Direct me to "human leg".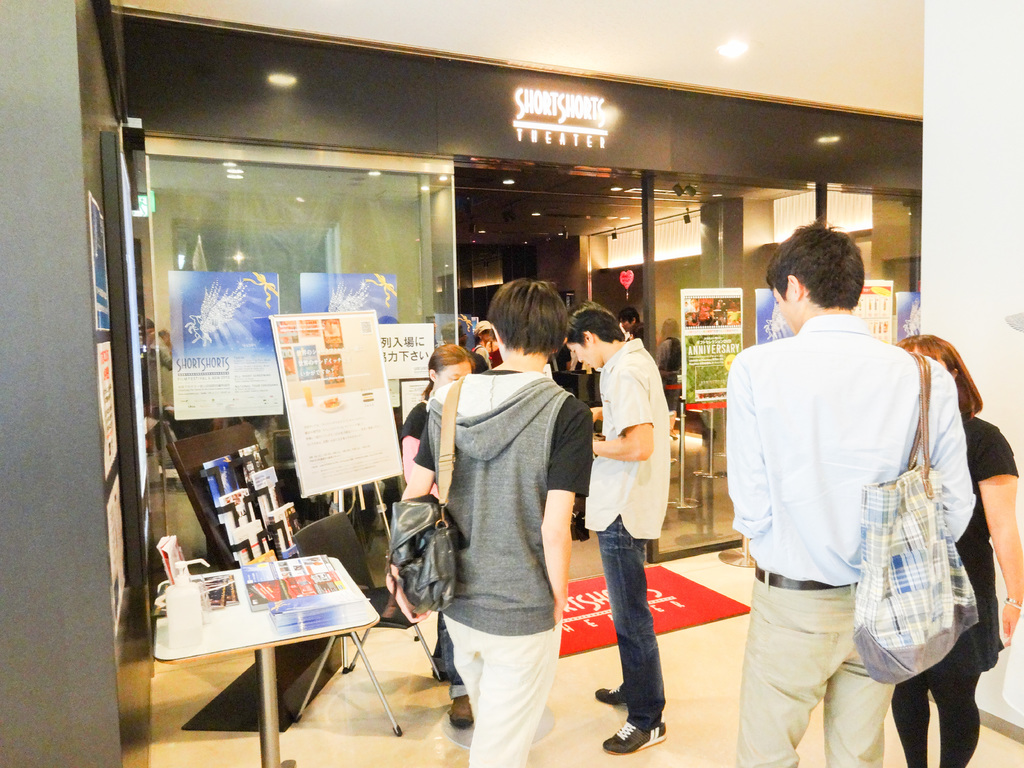
Direction: 600, 515, 664, 755.
